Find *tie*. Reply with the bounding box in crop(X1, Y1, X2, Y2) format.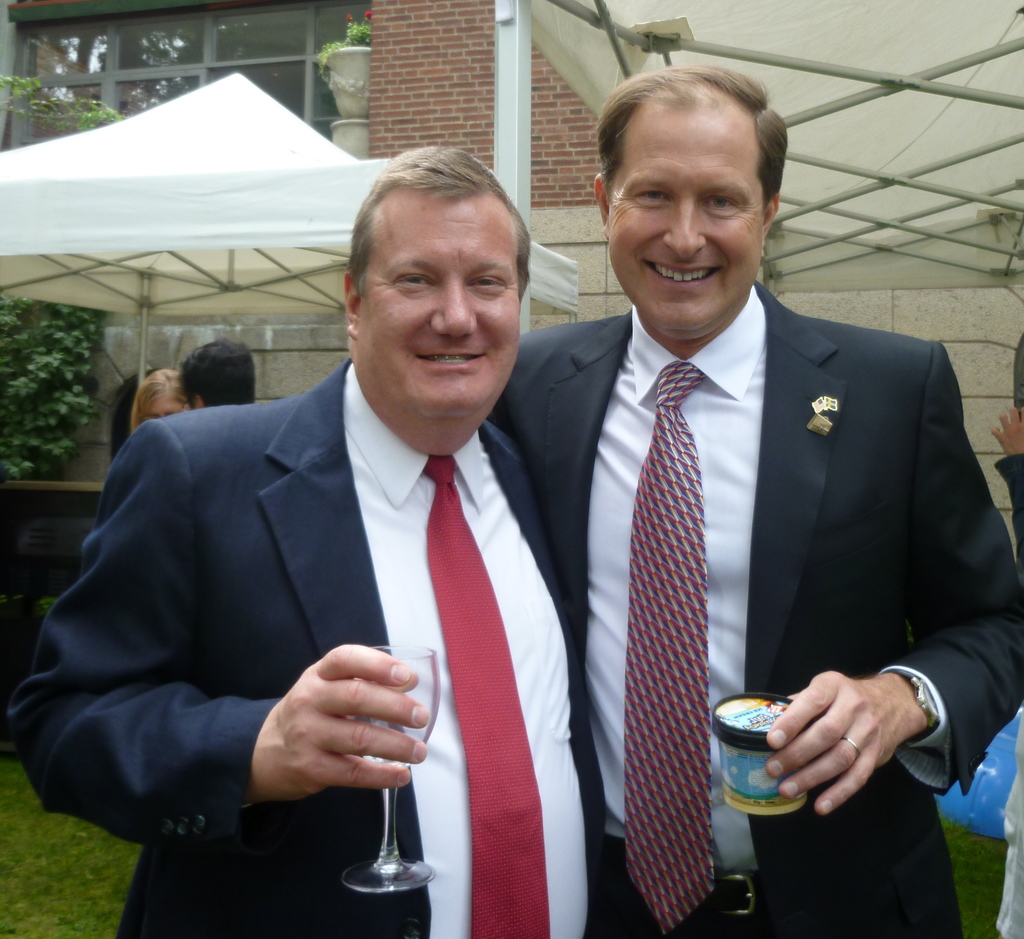
crop(419, 452, 549, 938).
